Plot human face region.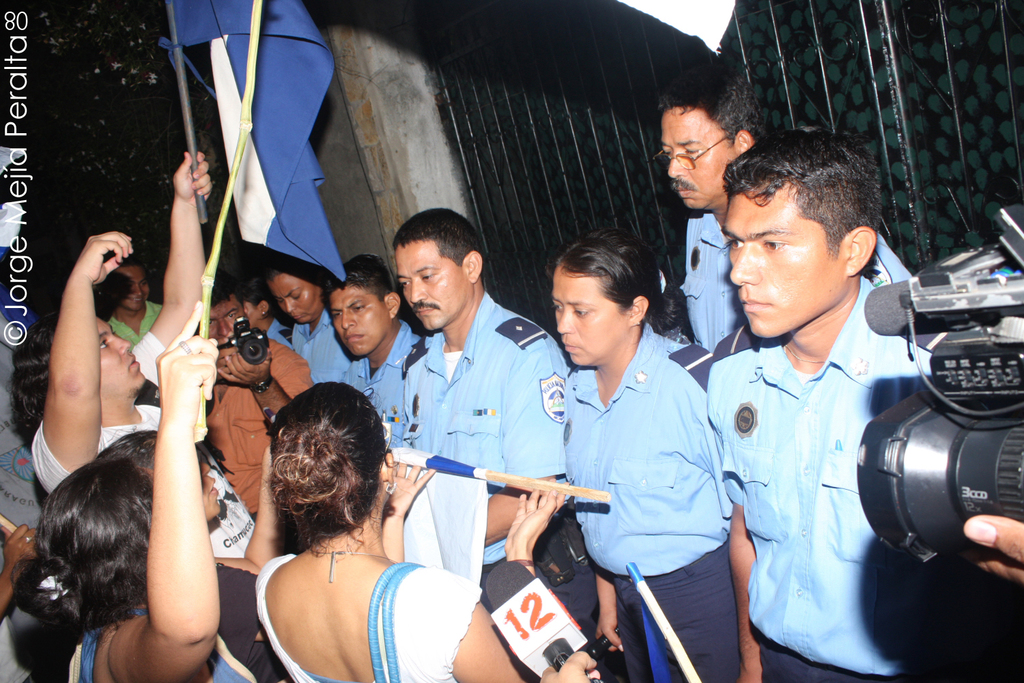
Plotted at (200,461,221,518).
